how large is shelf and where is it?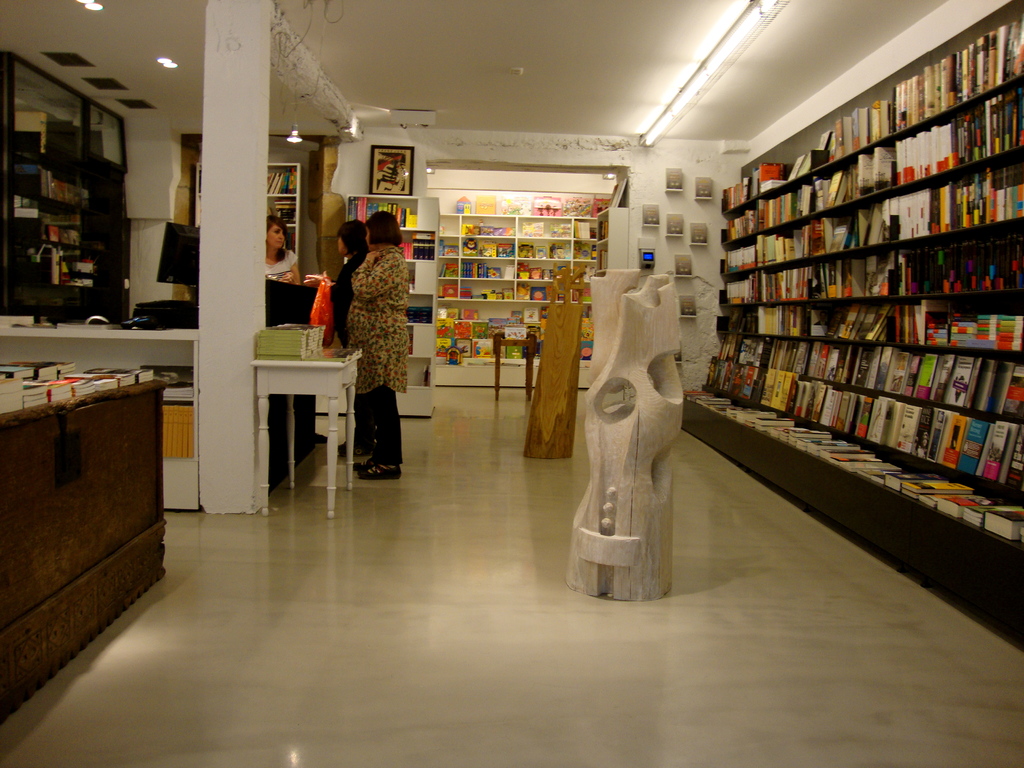
Bounding box: 564 301 596 359.
